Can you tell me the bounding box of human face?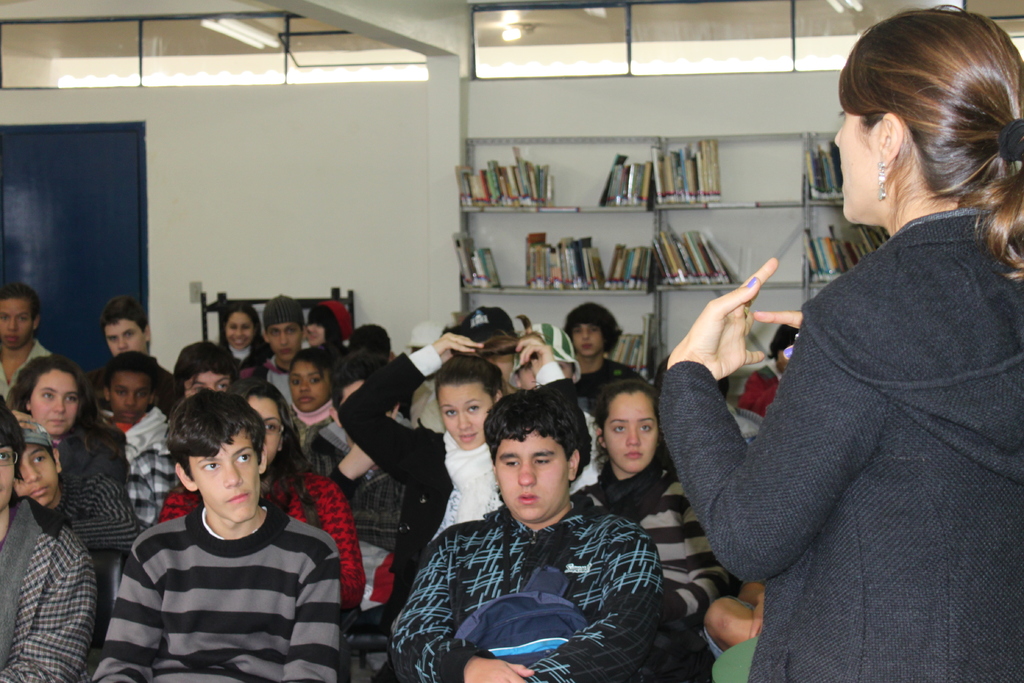
<bbox>287, 359, 332, 407</bbox>.
